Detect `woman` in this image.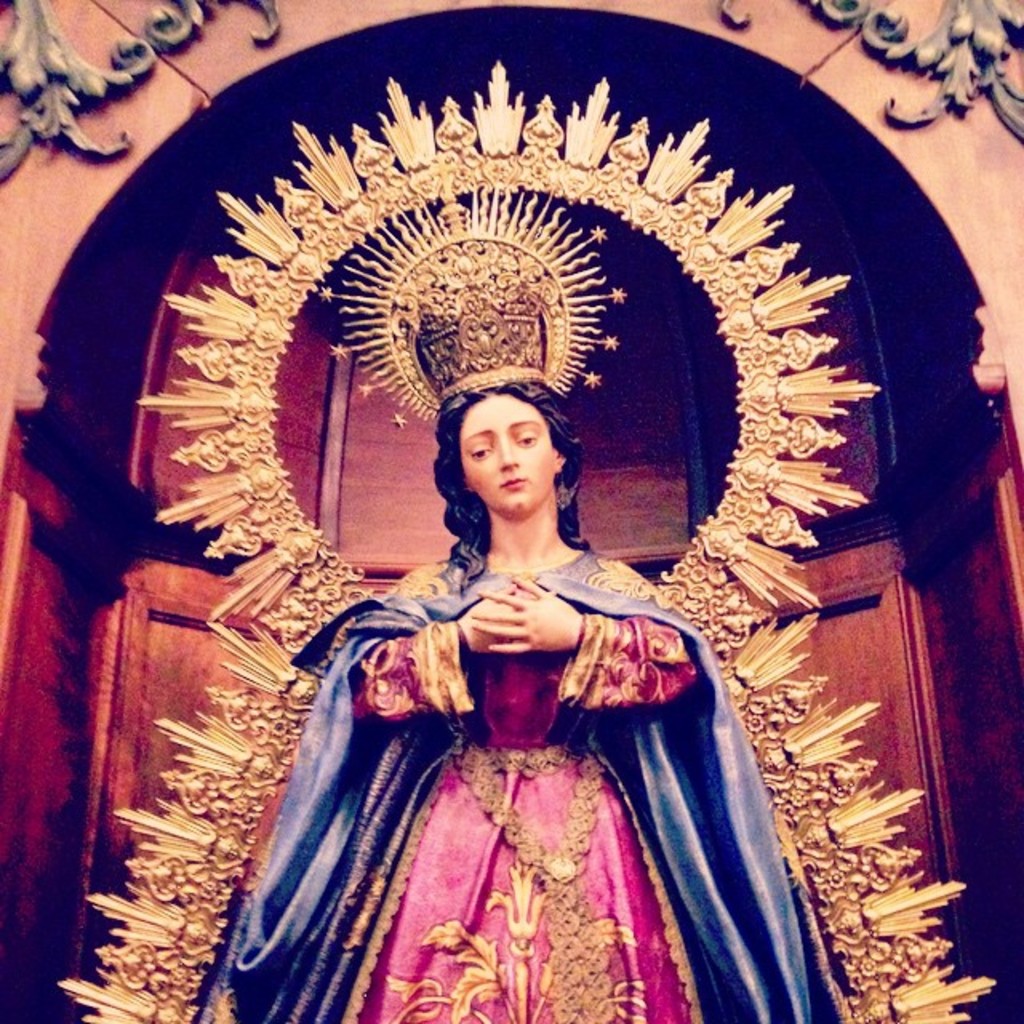
Detection: box=[262, 307, 754, 978].
